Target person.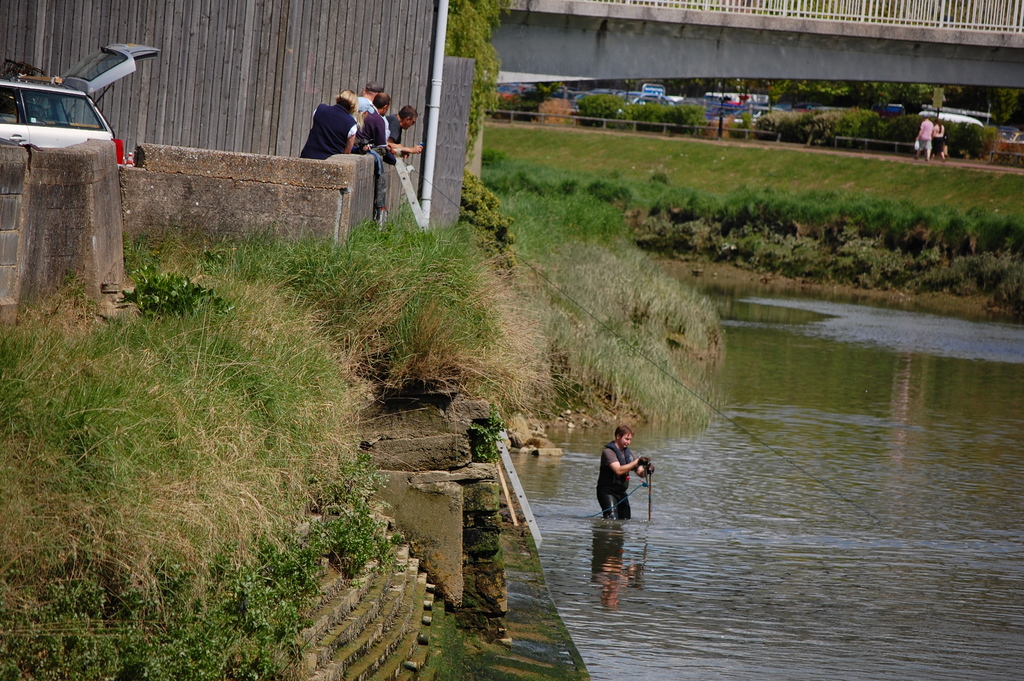
Target region: <bbox>932, 117, 950, 156</bbox>.
